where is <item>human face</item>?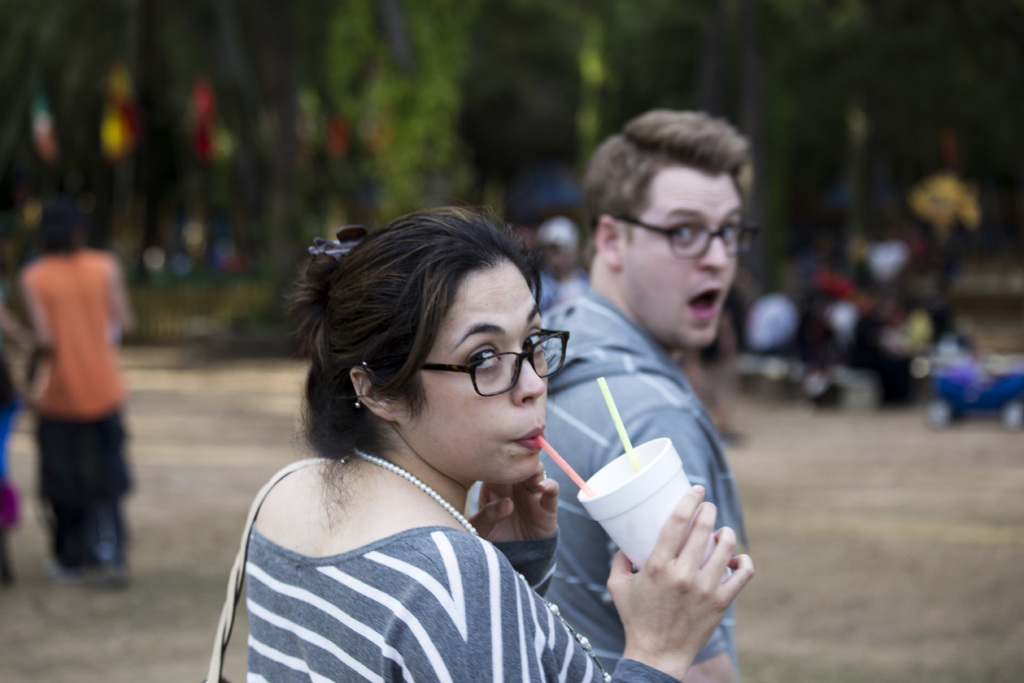
x1=403, y1=266, x2=552, y2=483.
